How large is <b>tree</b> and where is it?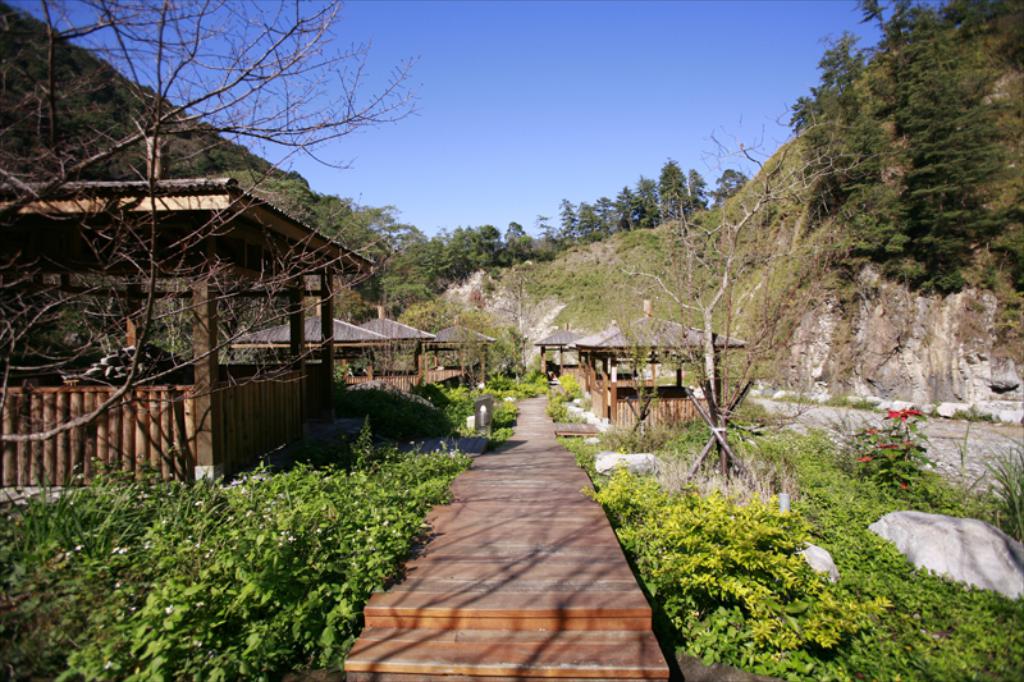
Bounding box: l=768, t=0, r=1023, b=339.
